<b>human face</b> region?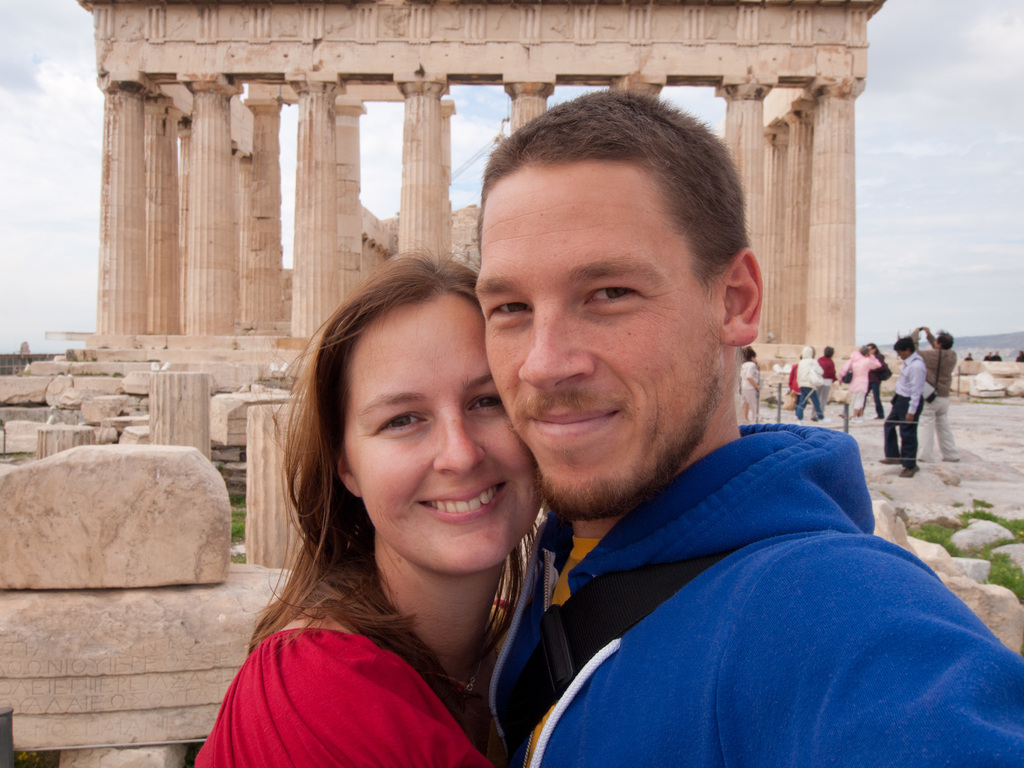
l=477, t=164, r=721, b=515
